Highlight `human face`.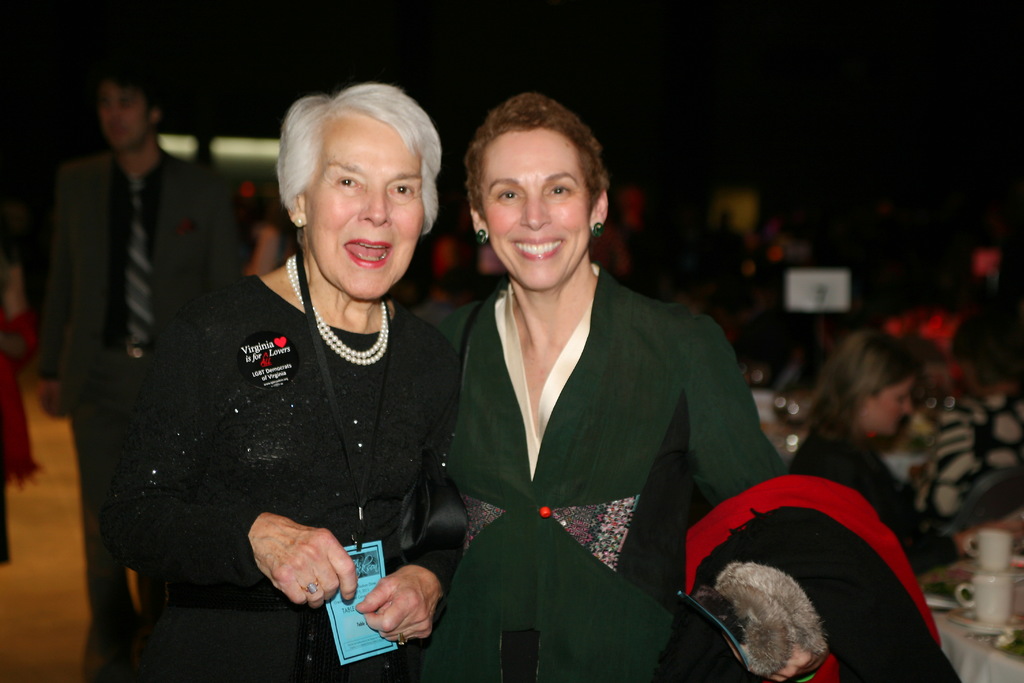
Highlighted region: (x1=858, y1=370, x2=924, y2=438).
